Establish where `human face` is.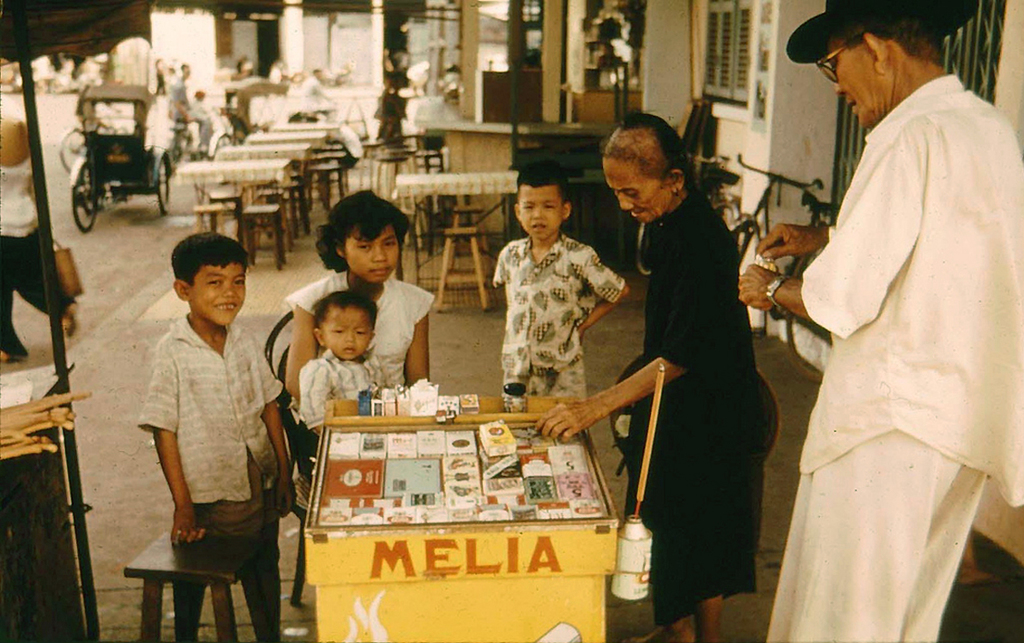
Established at box(322, 309, 371, 359).
